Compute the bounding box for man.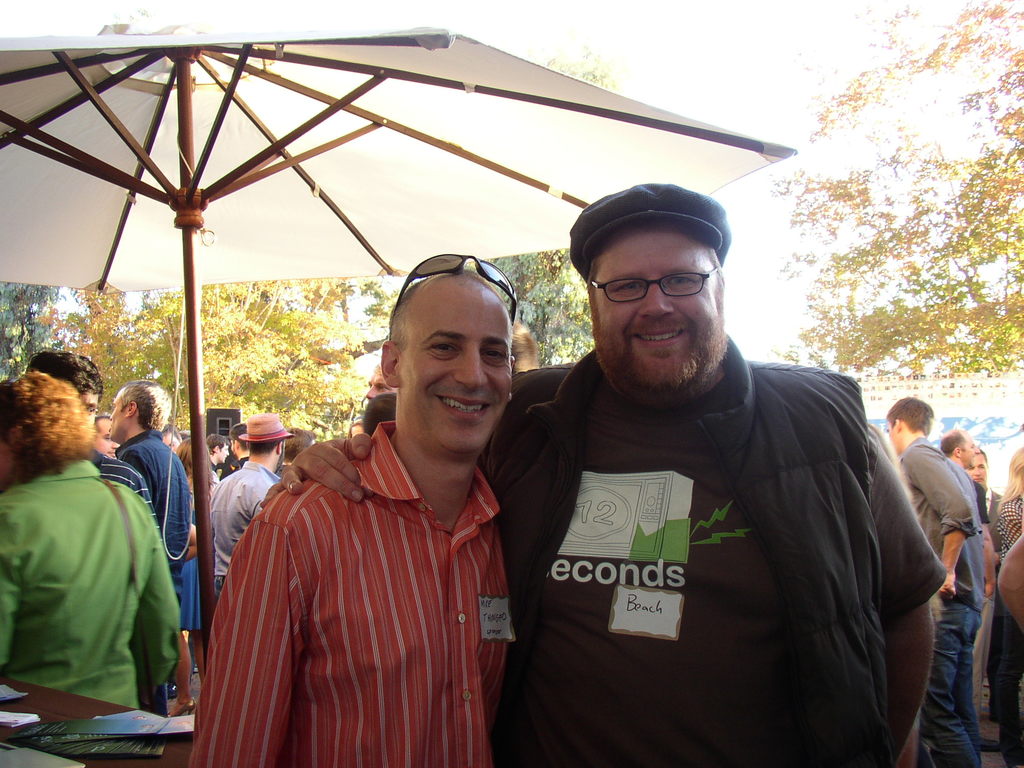
(205,406,290,599).
